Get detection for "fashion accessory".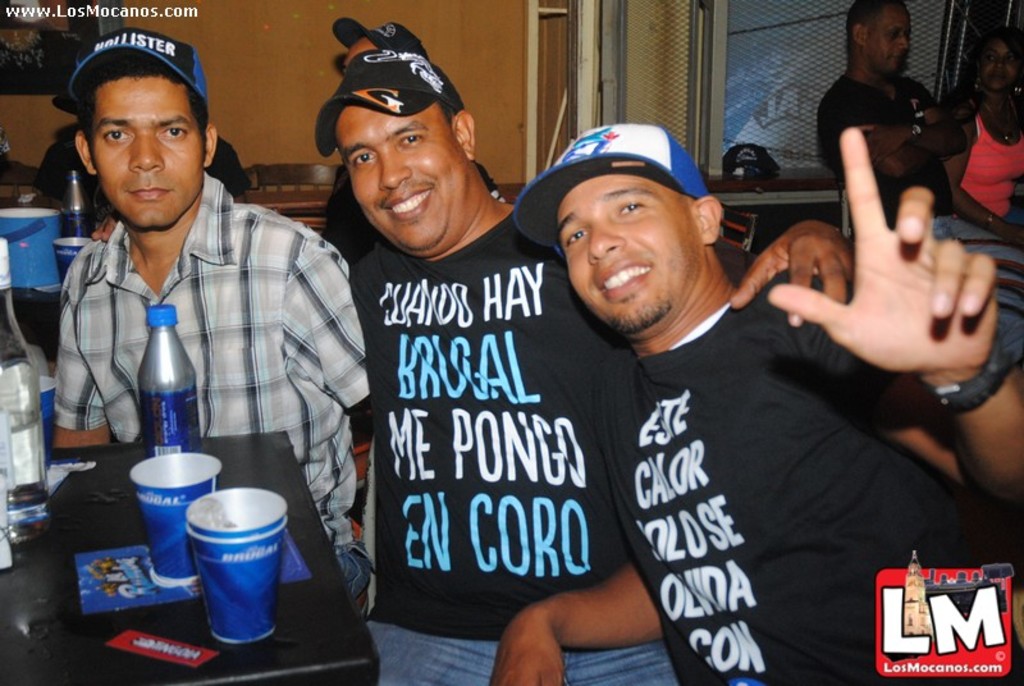
Detection: {"left": 64, "top": 26, "right": 210, "bottom": 102}.
